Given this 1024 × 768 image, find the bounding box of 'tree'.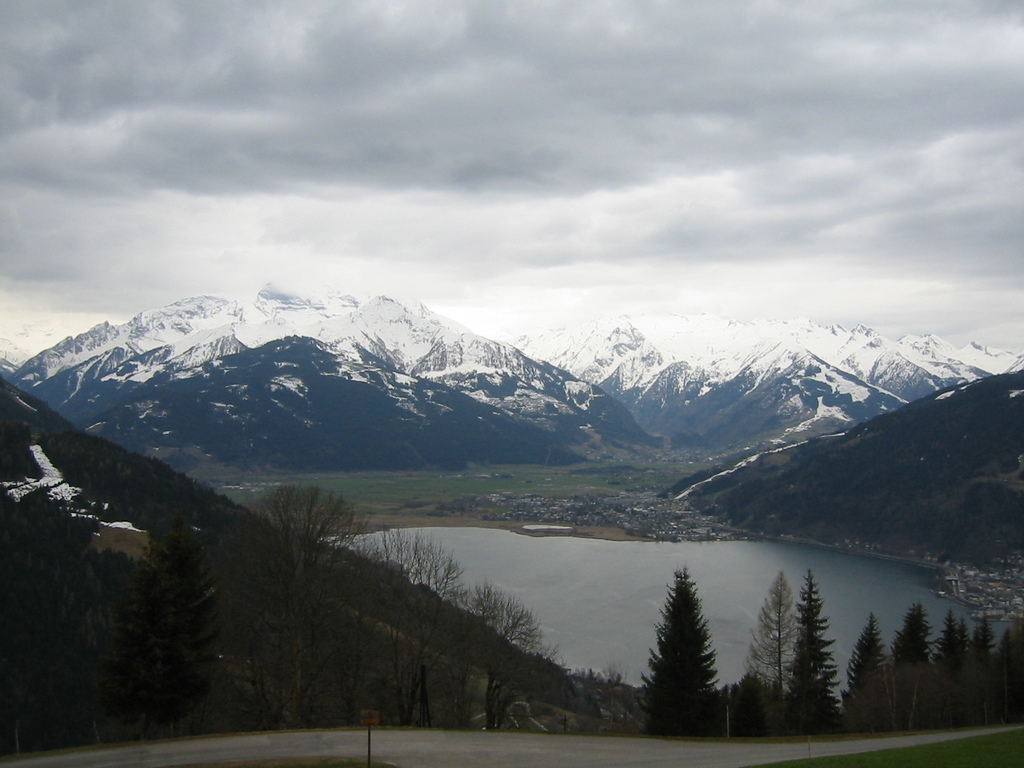
x1=788 y1=568 x2=856 y2=729.
